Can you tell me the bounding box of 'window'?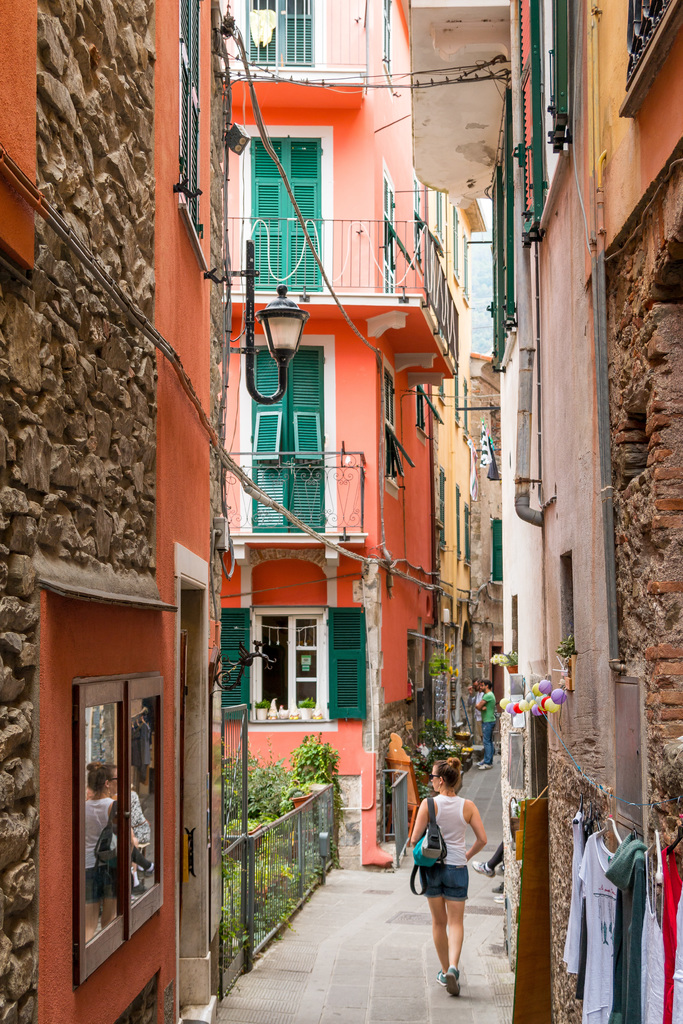
380:0:401:94.
